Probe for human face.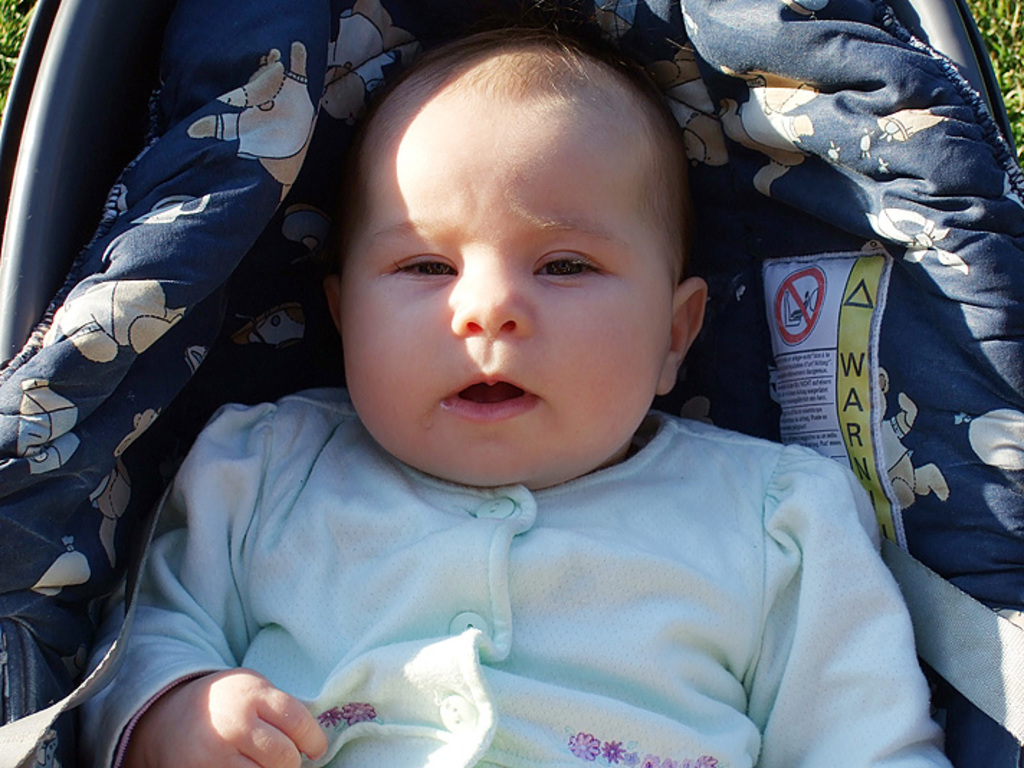
Probe result: x1=338, y1=105, x2=672, y2=493.
